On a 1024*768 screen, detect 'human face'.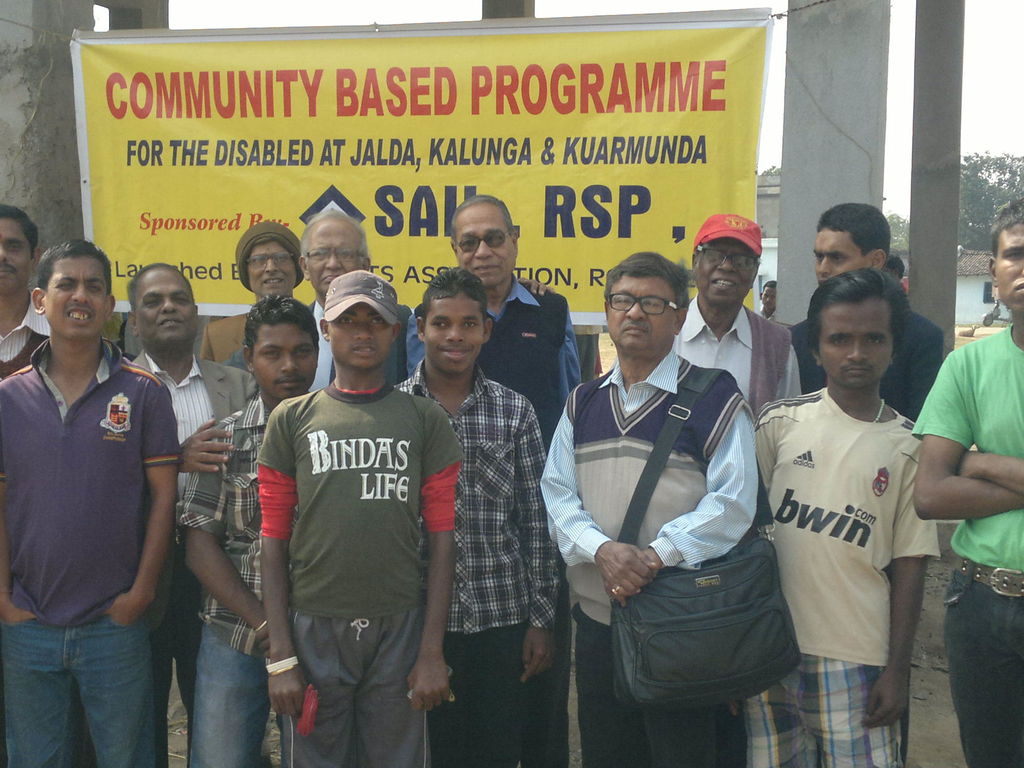
<region>606, 277, 675, 360</region>.
